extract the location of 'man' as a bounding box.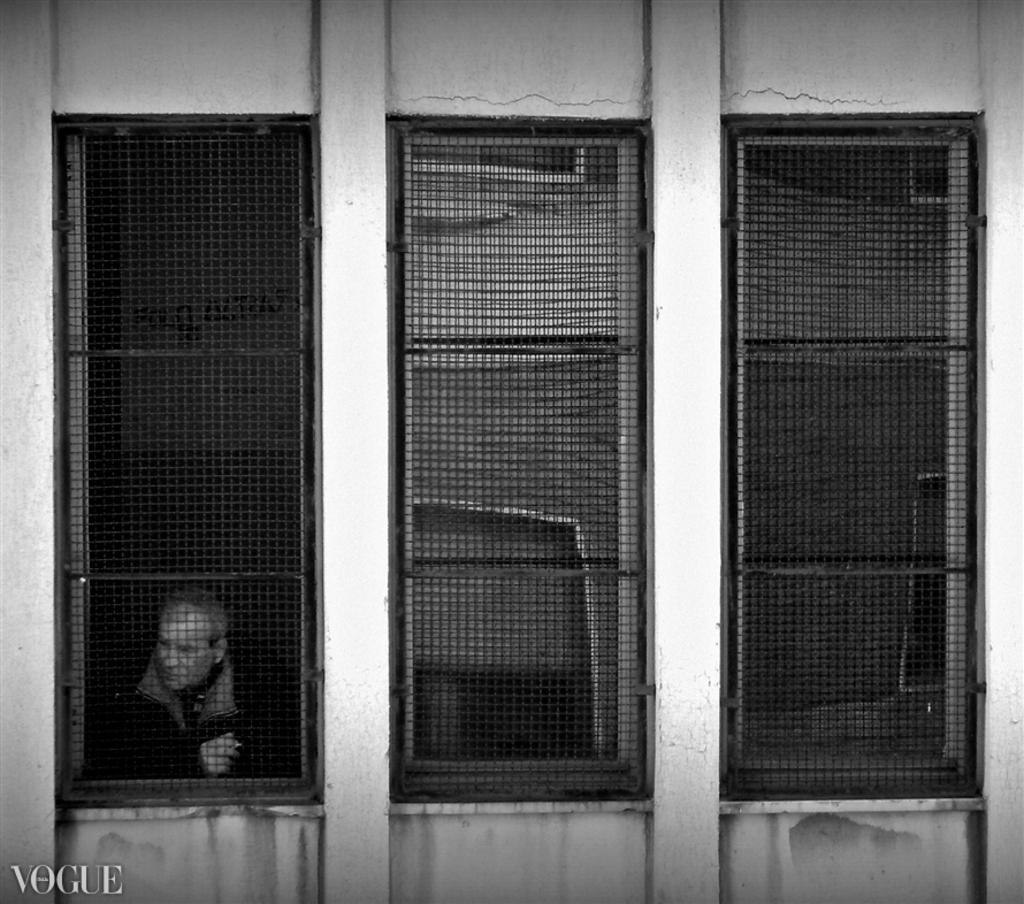
select_region(85, 593, 265, 802).
